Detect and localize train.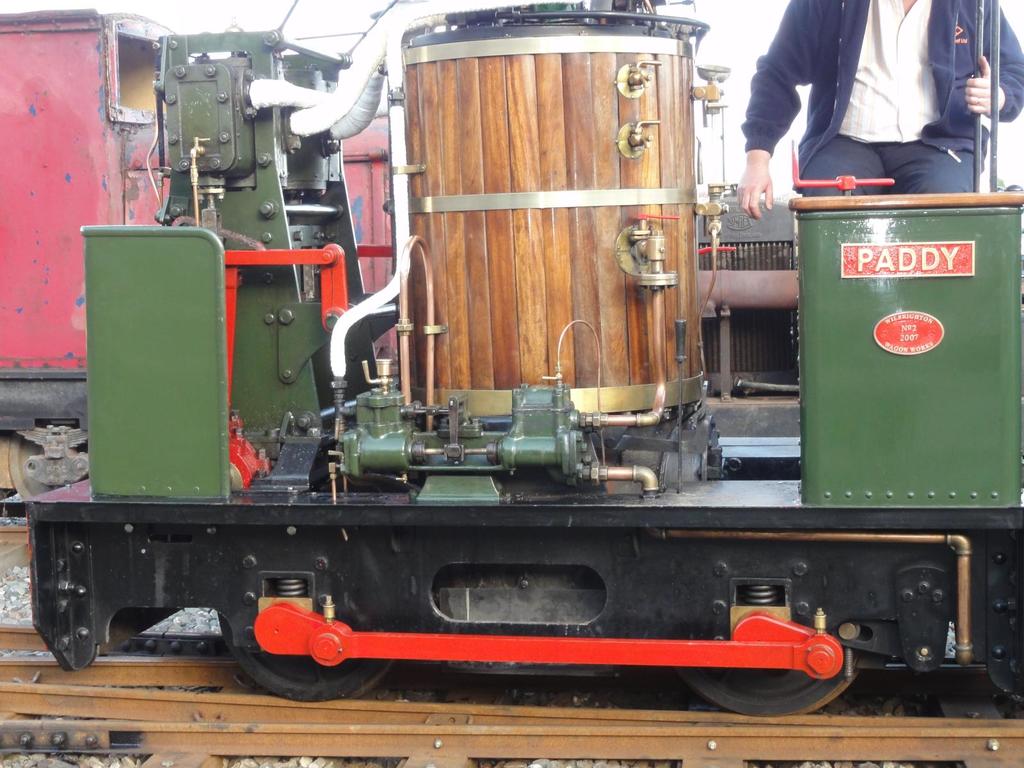
Localized at 0 0 1023 726.
